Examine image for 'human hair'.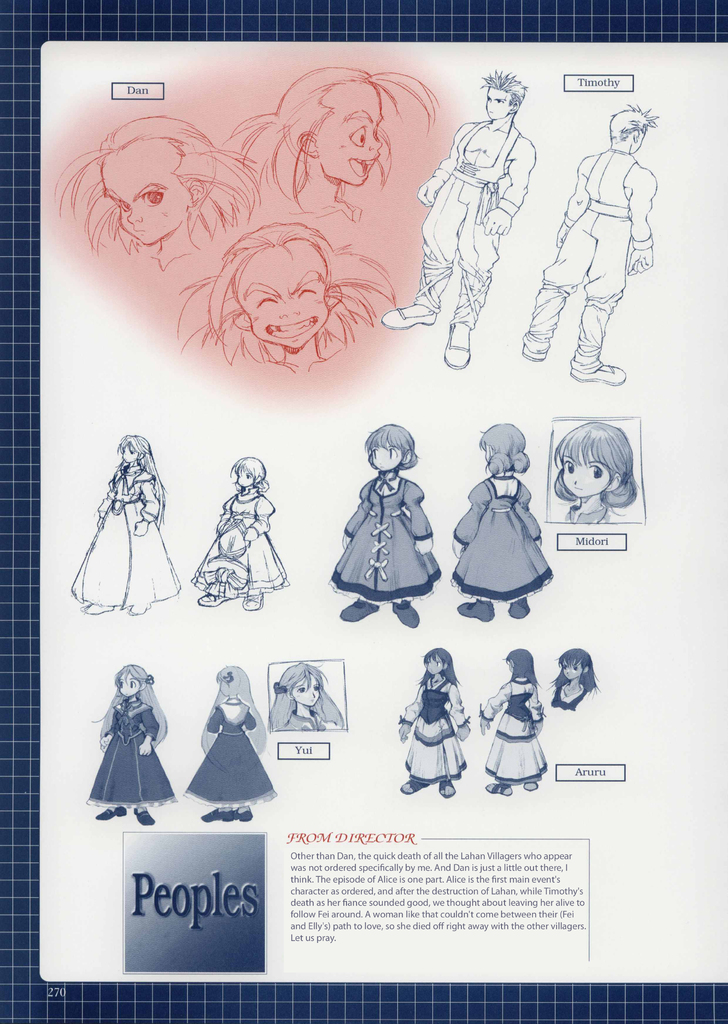
Examination result: pyautogui.locateOnScreen(117, 434, 171, 530).
